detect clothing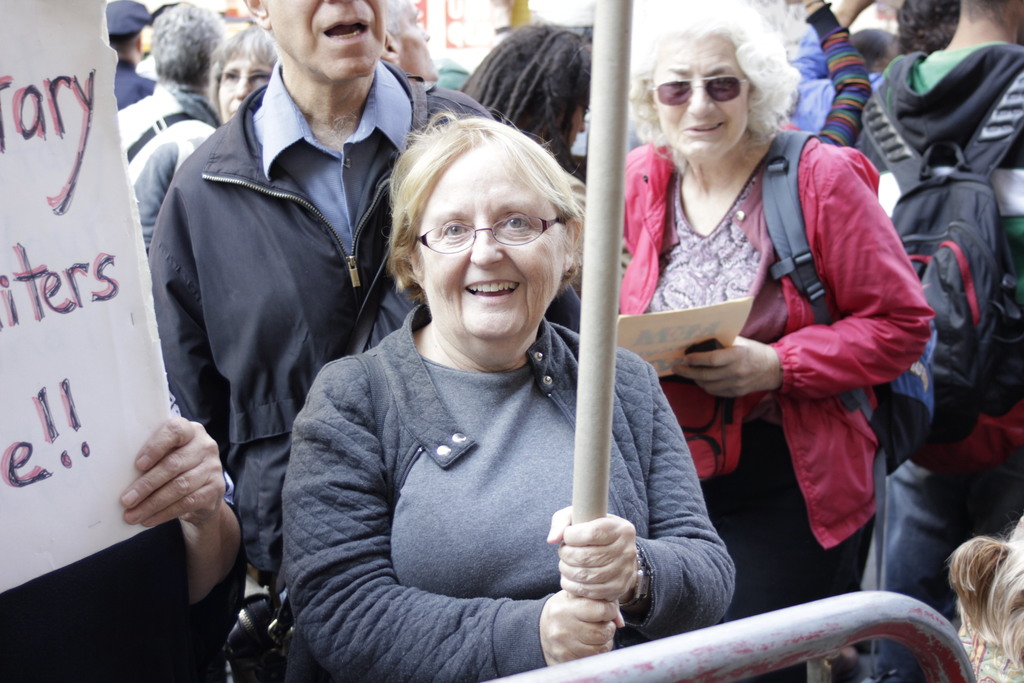
[left=797, top=7, right=867, bottom=154]
